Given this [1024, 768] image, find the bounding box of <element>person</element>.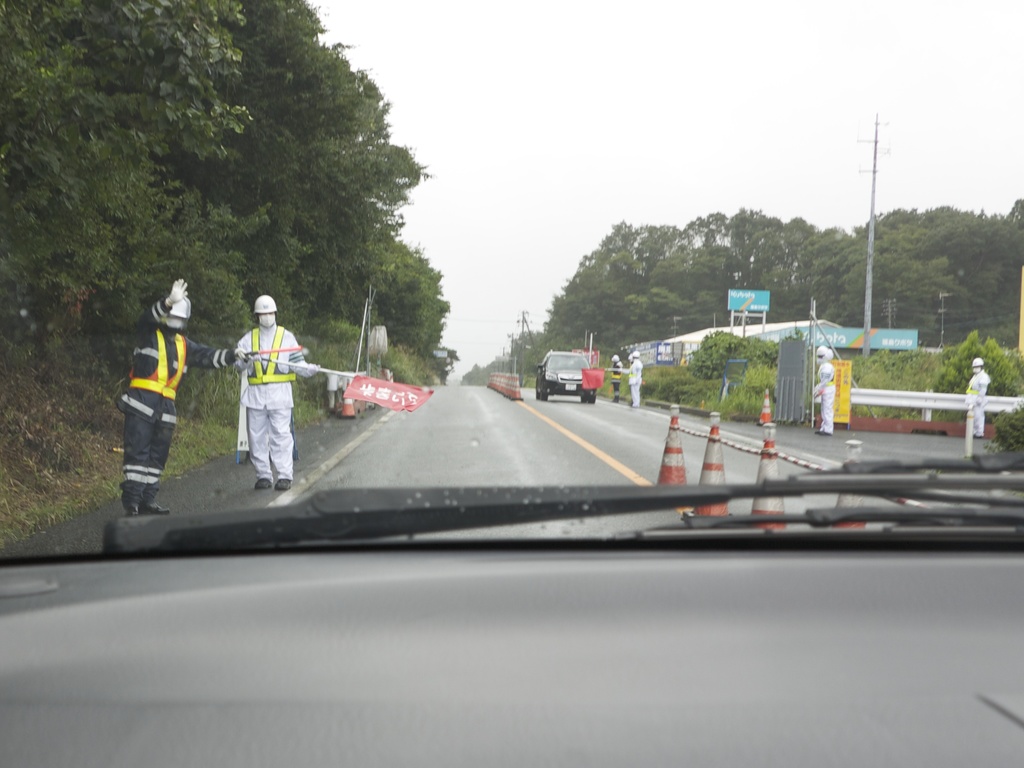
627,348,643,408.
